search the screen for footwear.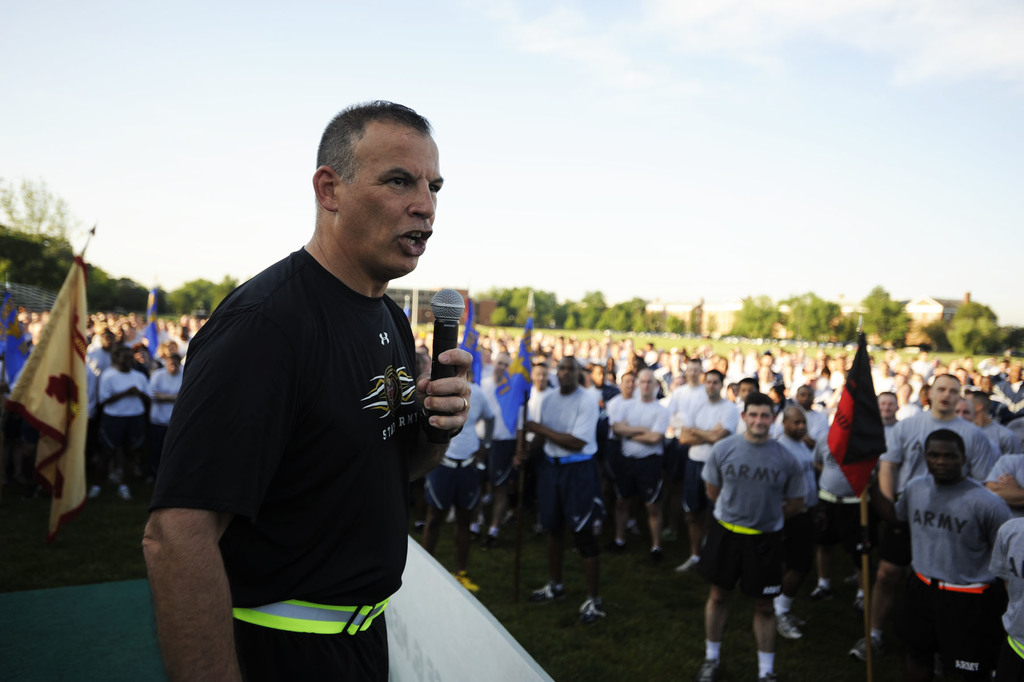
Found at {"x1": 856, "y1": 597, "x2": 869, "y2": 611}.
